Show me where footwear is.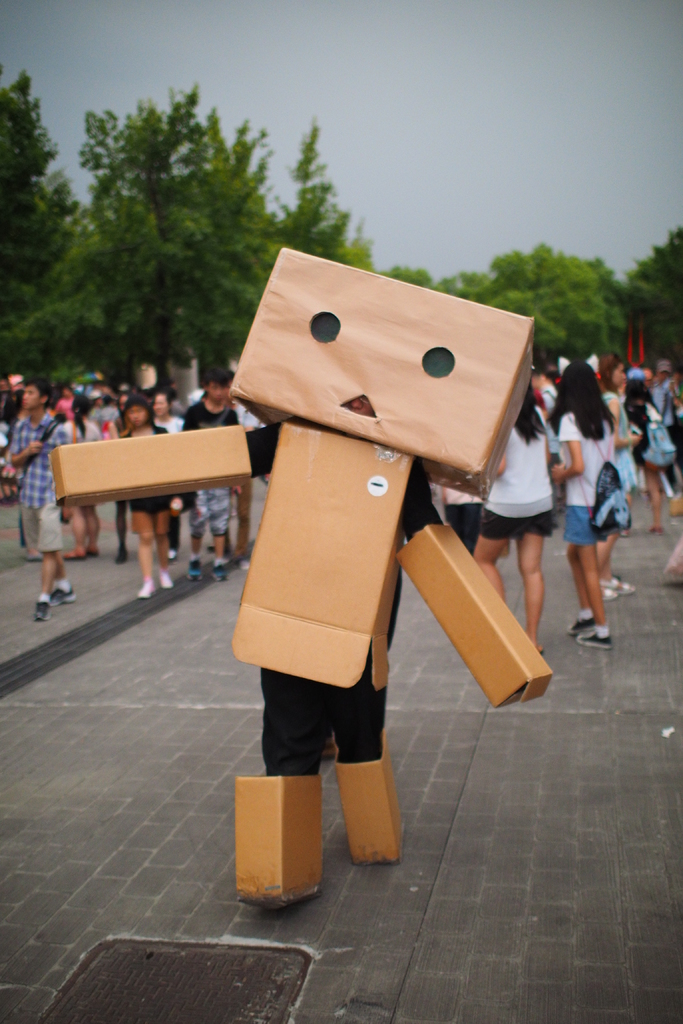
footwear is at pyautogui.locateOnScreen(576, 630, 609, 648).
